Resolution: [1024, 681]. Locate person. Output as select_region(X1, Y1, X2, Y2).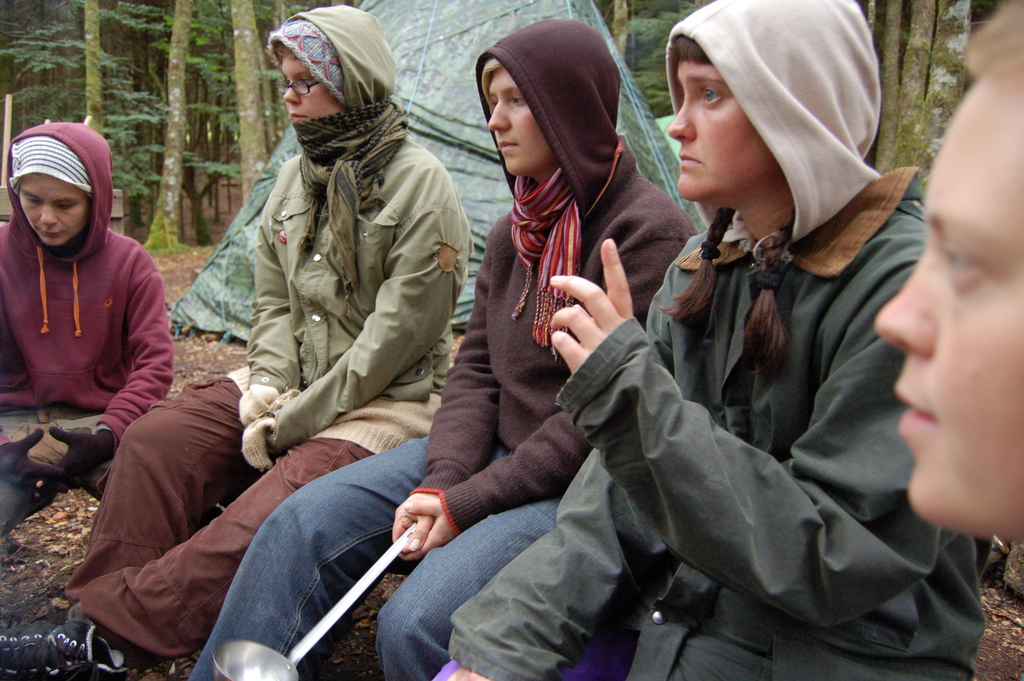
select_region(872, 0, 1023, 542).
